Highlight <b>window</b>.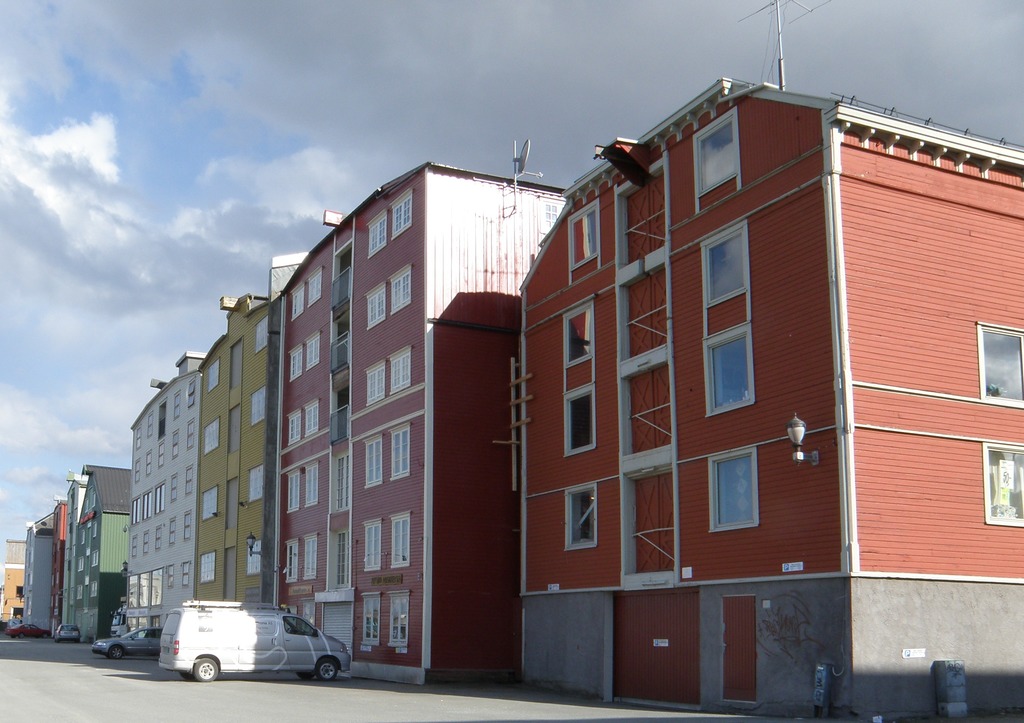
Highlighted region: select_region(134, 459, 140, 484).
